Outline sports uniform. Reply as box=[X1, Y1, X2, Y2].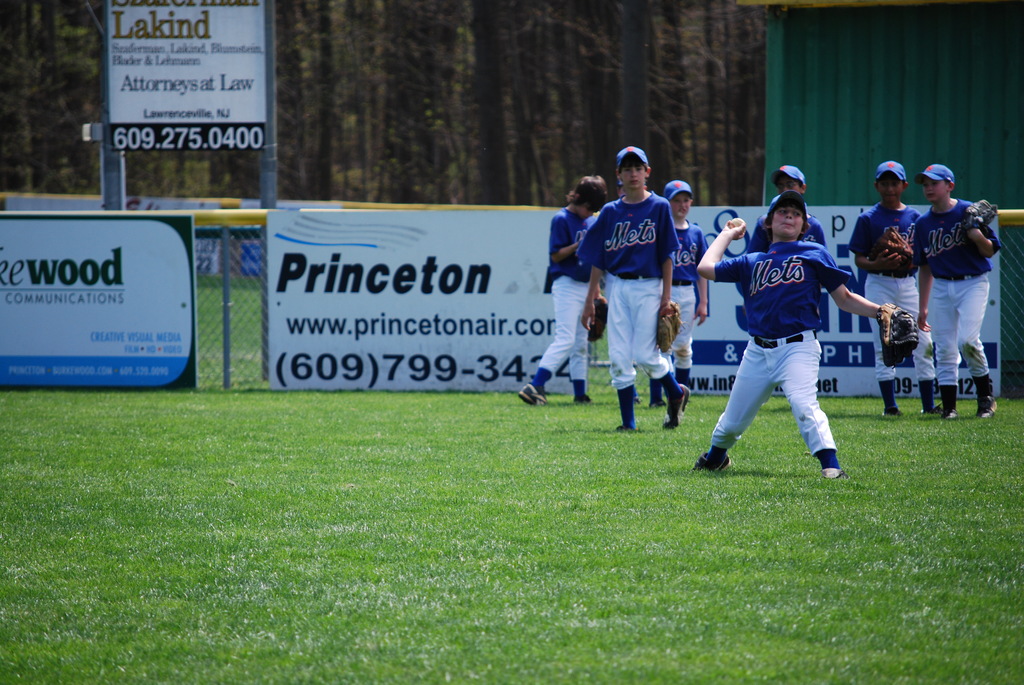
box=[905, 154, 1020, 430].
